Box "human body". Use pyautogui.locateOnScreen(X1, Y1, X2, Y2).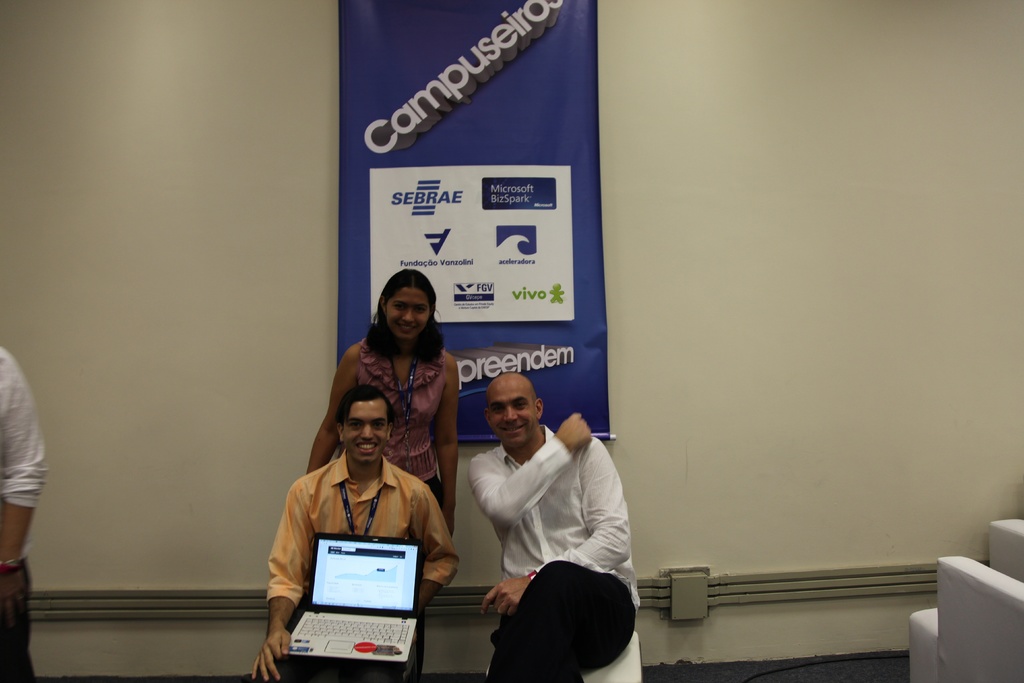
pyautogui.locateOnScreen(311, 332, 456, 504).
